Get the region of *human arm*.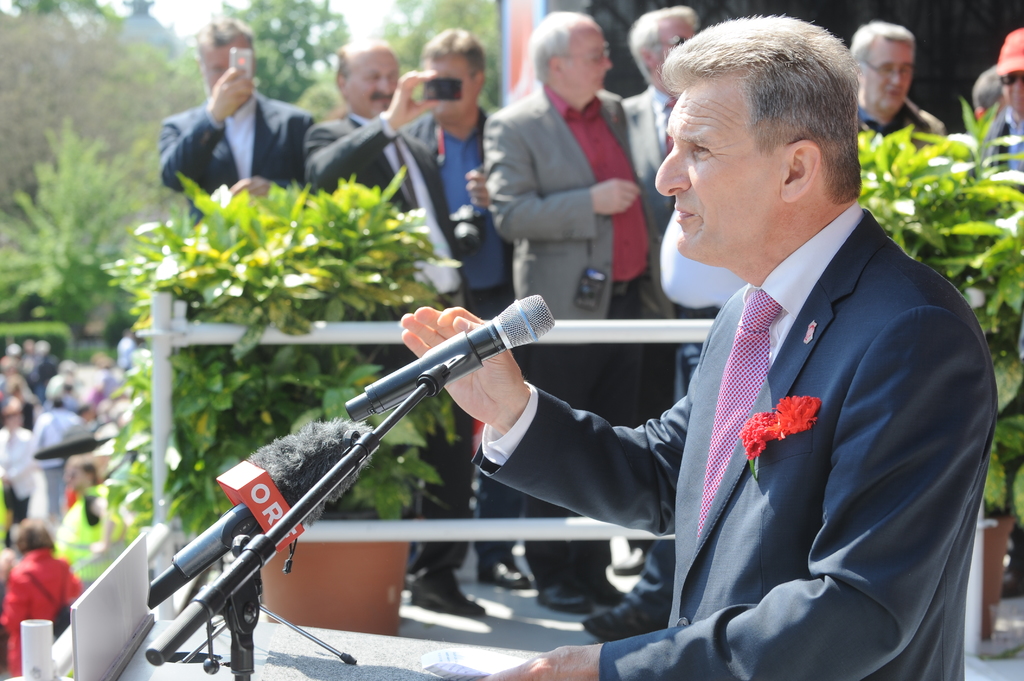
bbox=(0, 561, 32, 627).
